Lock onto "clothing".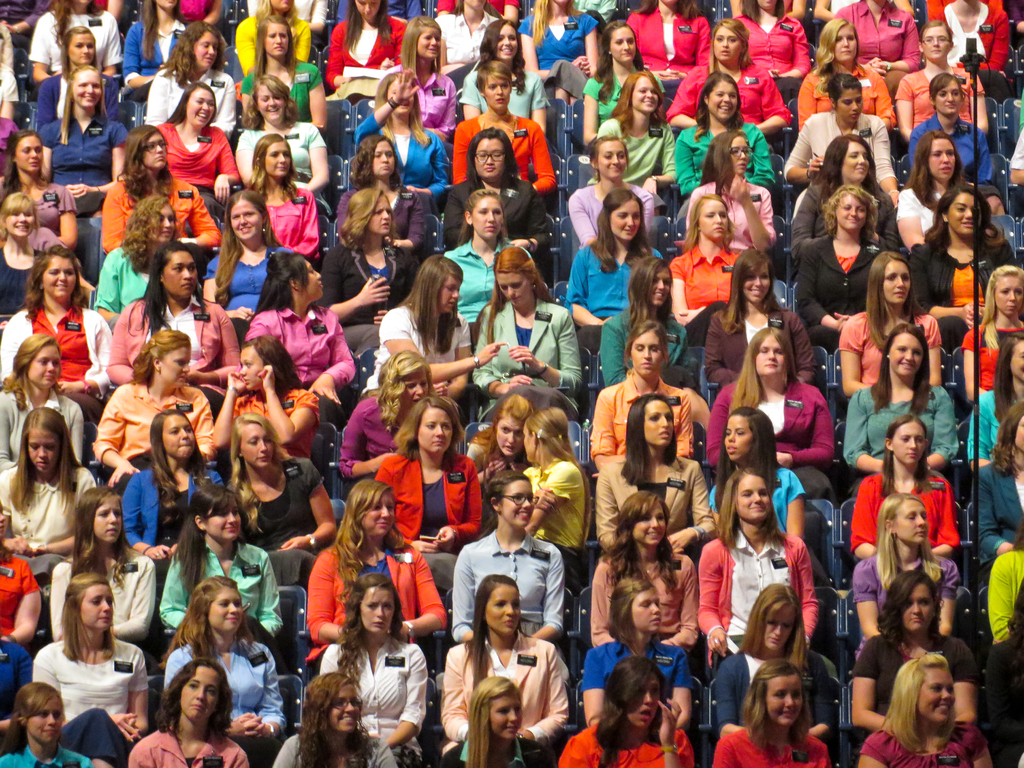
Locked: crop(871, 730, 991, 767).
